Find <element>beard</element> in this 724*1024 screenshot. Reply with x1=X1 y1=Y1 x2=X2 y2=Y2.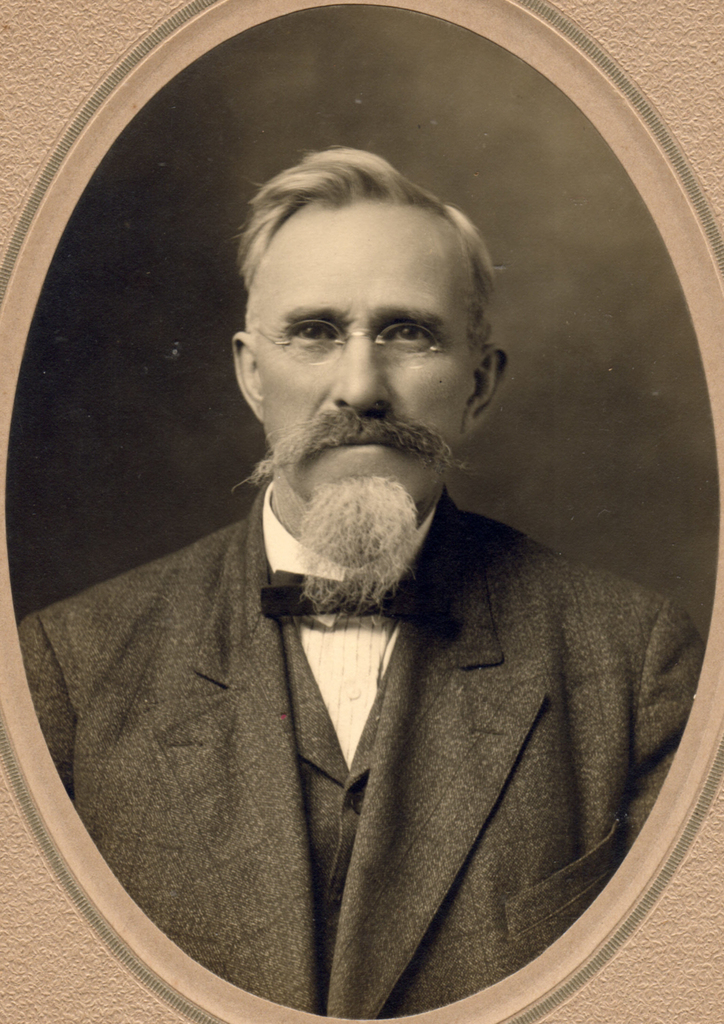
x1=293 y1=468 x2=425 y2=616.
